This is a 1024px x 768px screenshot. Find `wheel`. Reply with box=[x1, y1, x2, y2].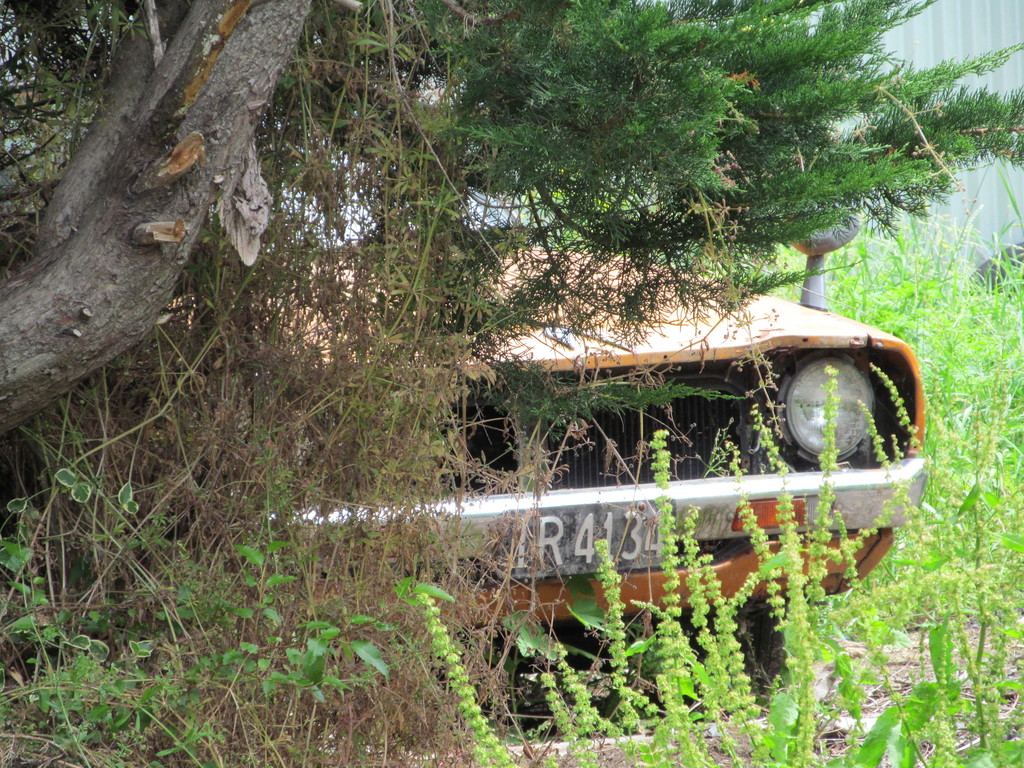
box=[698, 611, 789, 701].
